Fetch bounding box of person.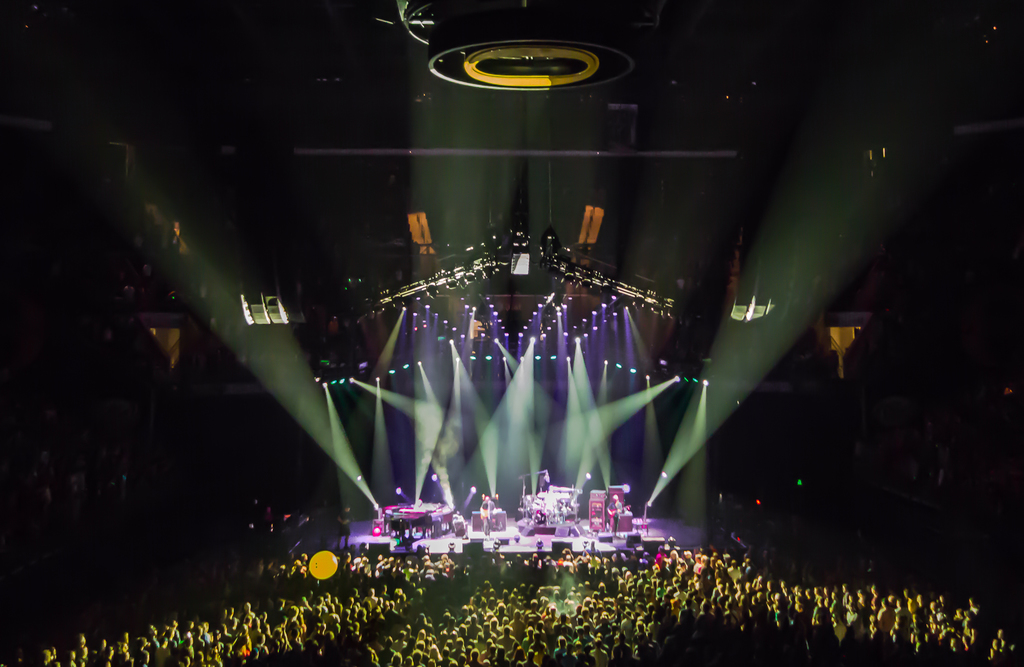
Bbox: BBox(386, 652, 401, 666).
